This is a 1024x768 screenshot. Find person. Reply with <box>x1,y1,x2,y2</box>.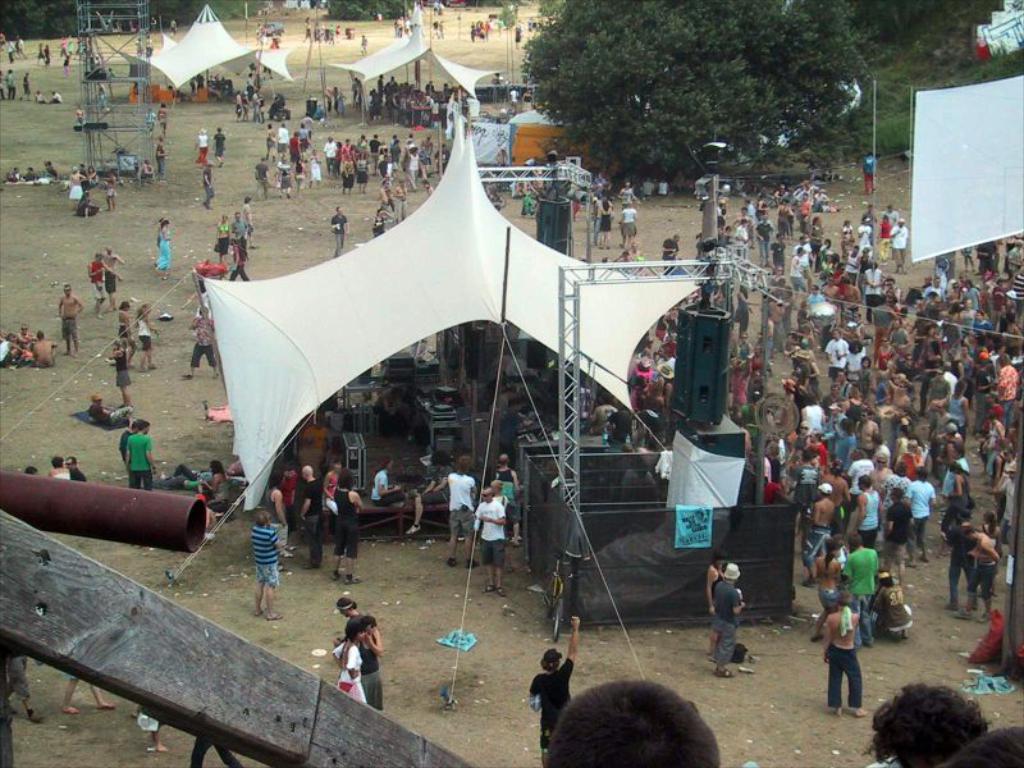
<box>444,451,475,570</box>.
